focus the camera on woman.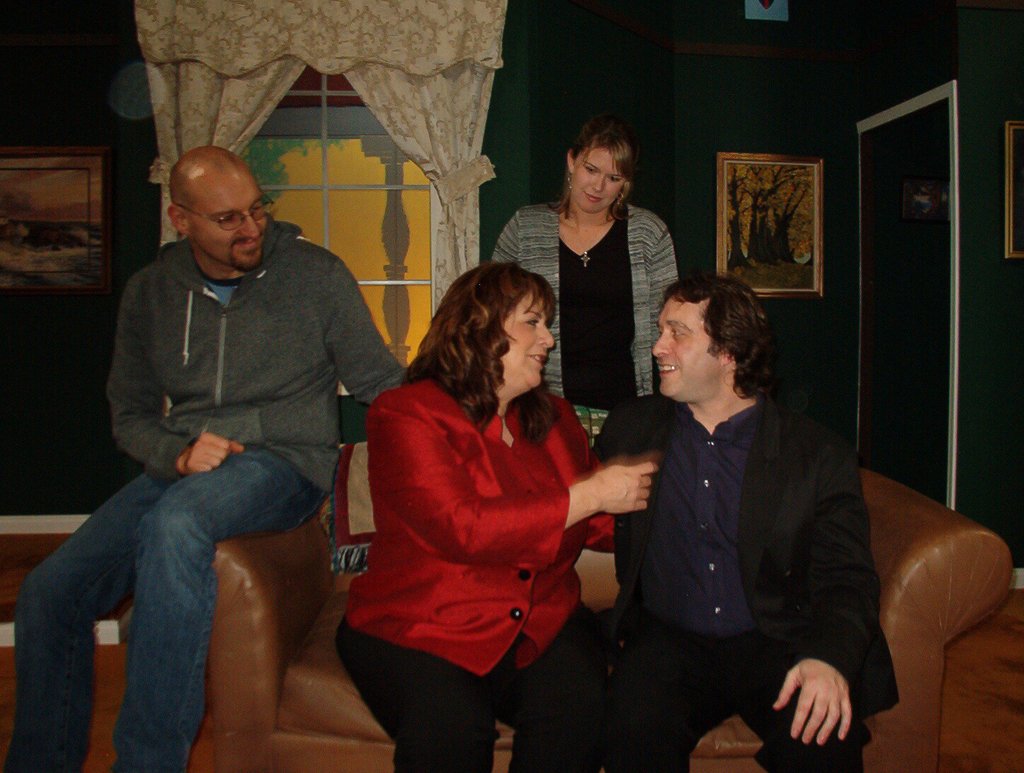
Focus region: detection(334, 261, 660, 772).
